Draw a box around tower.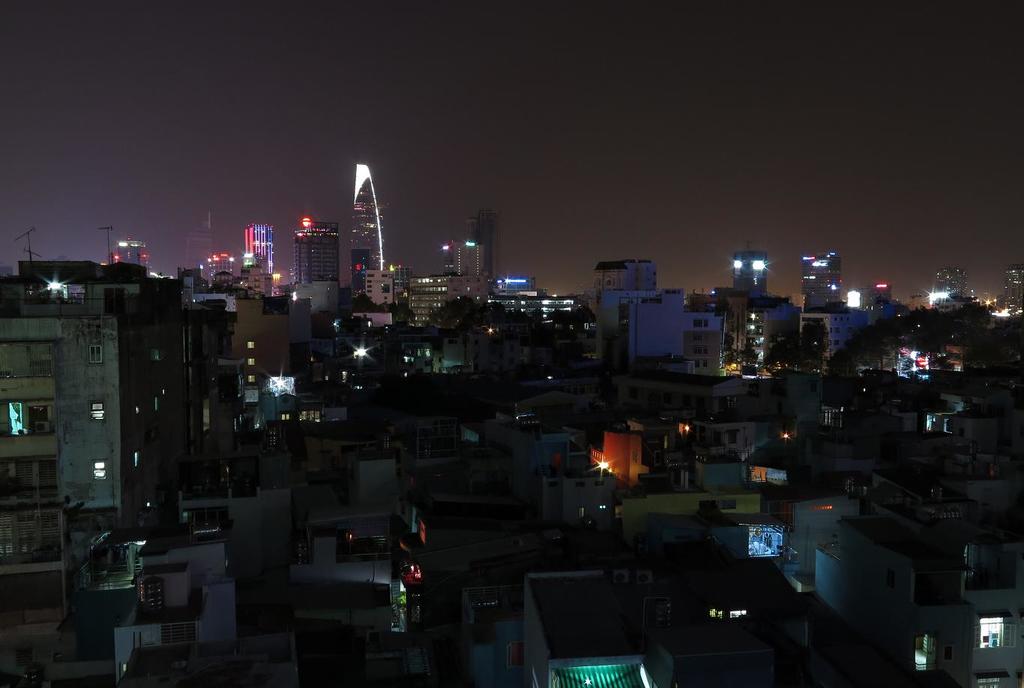
bbox(294, 220, 346, 319).
